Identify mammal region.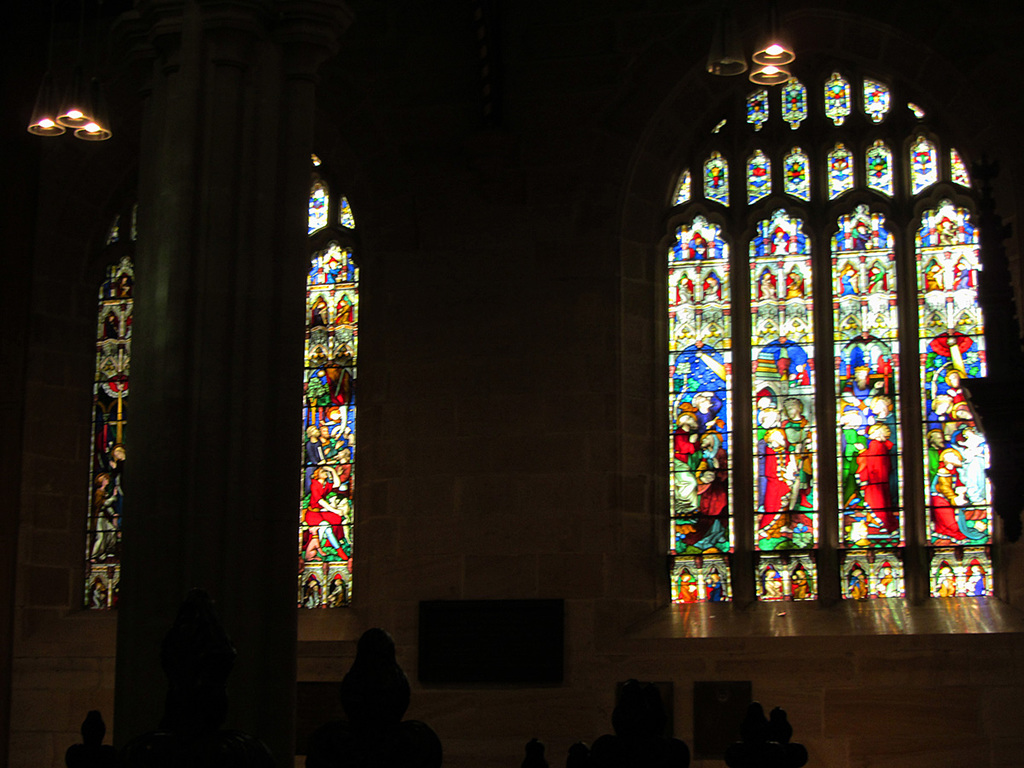
Region: <region>782, 265, 805, 300</region>.
